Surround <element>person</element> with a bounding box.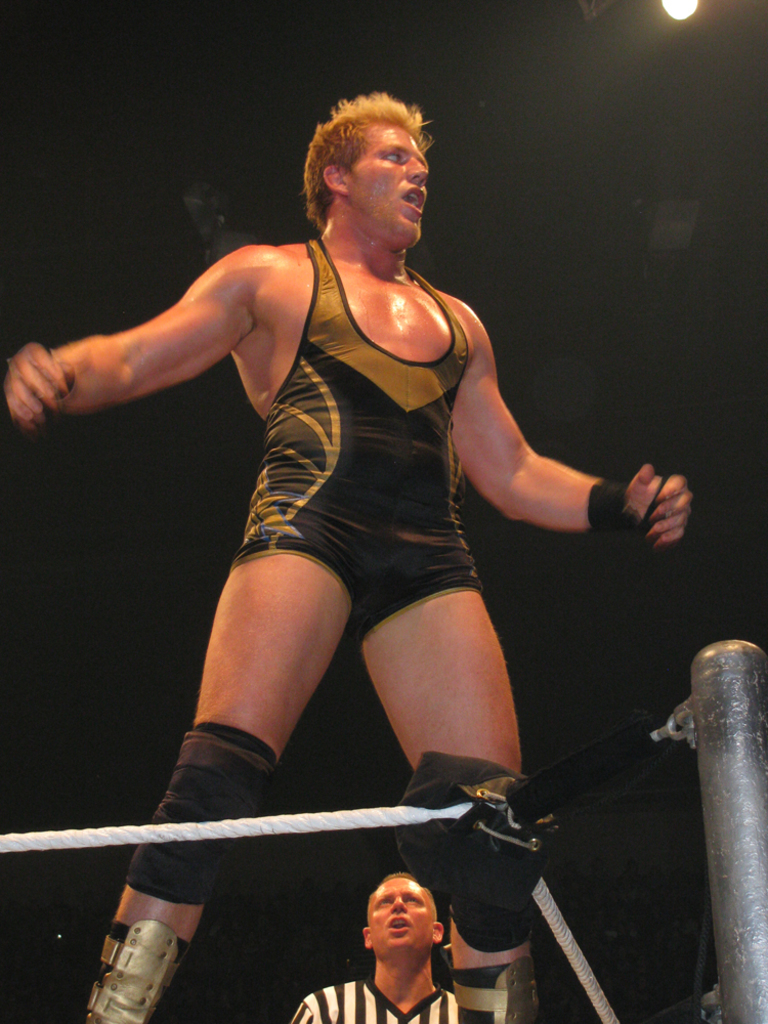
(33, 33, 642, 1011).
